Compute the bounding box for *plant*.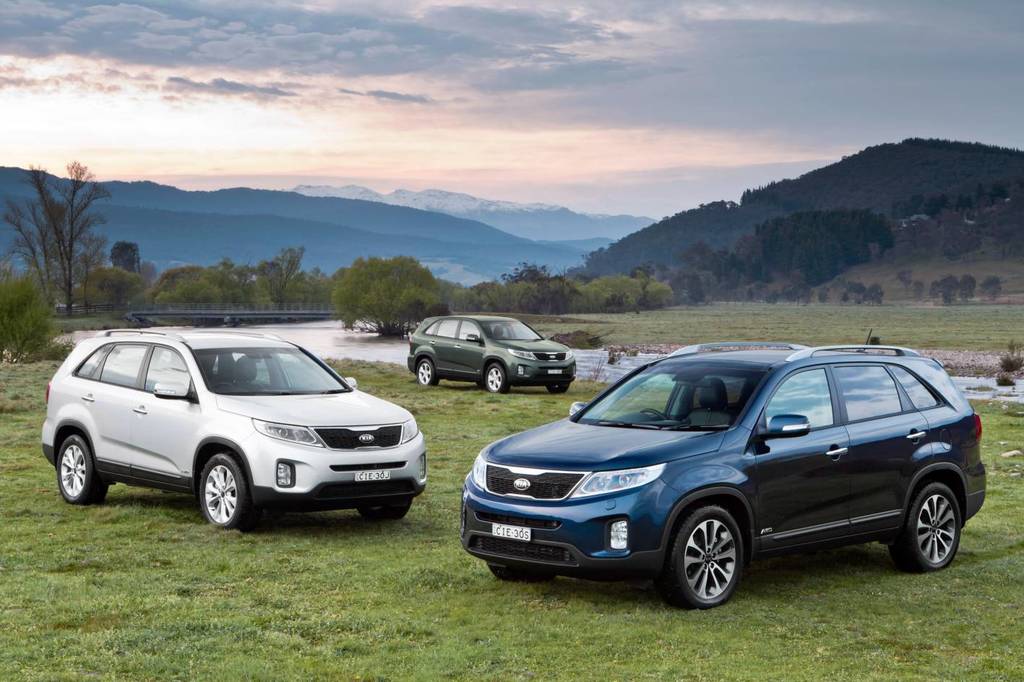
bbox=[997, 337, 1023, 375].
